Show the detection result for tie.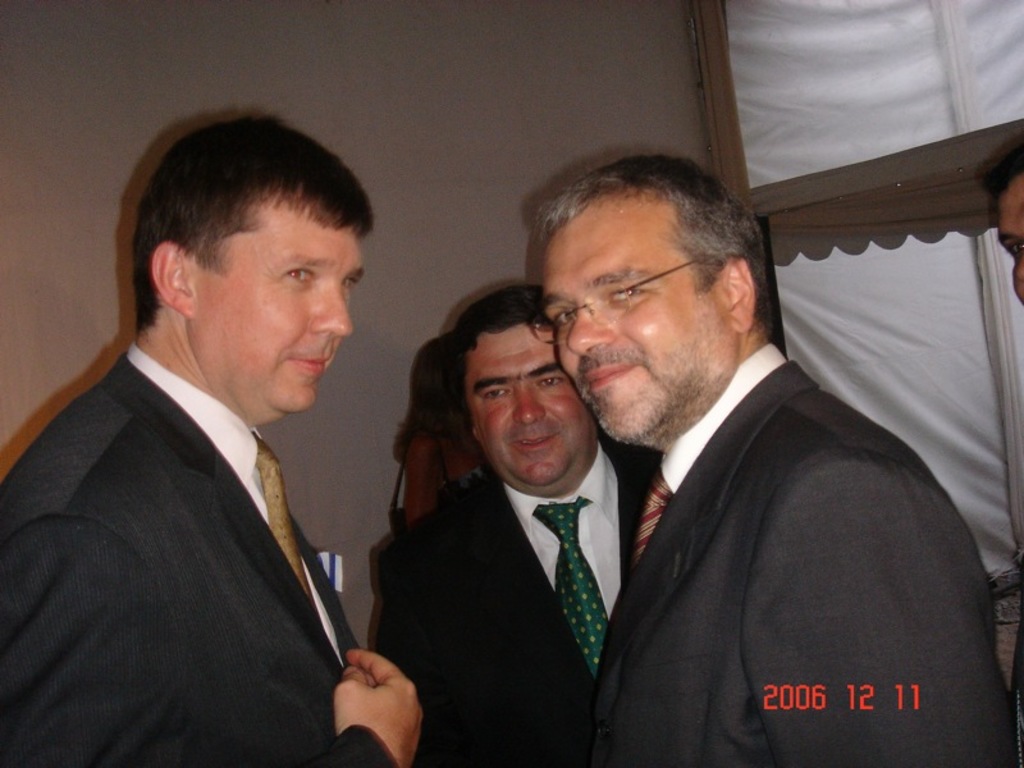
x1=530 y1=498 x2=612 y2=677.
